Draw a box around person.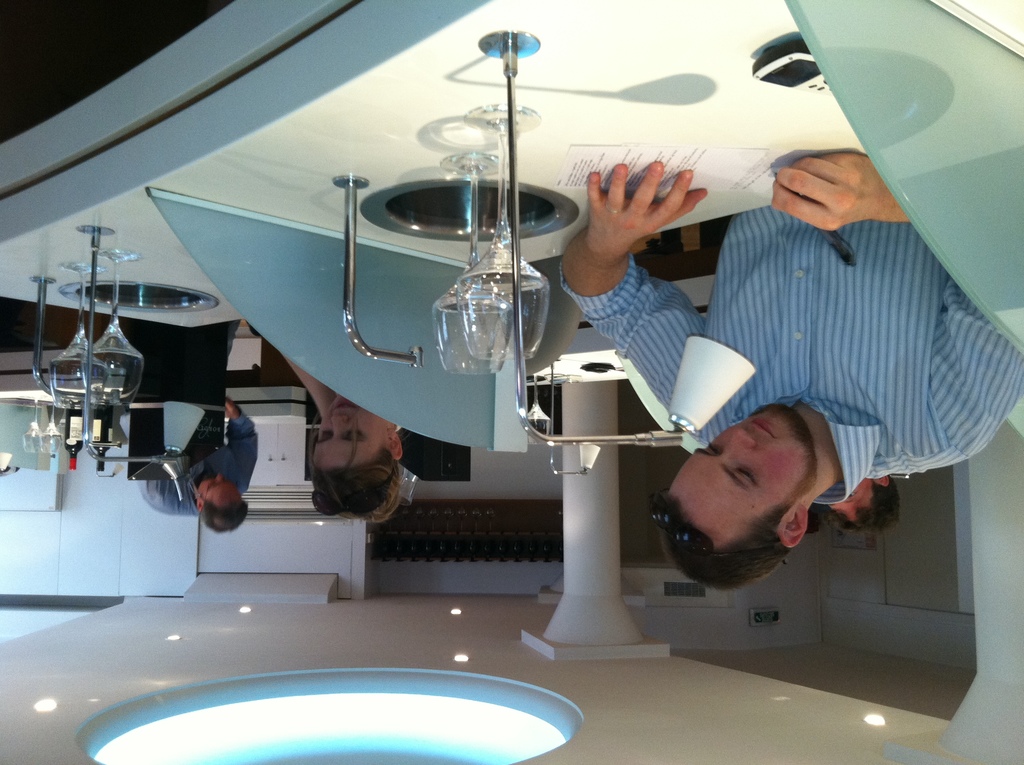
detection(267, 344, 405, 526).
